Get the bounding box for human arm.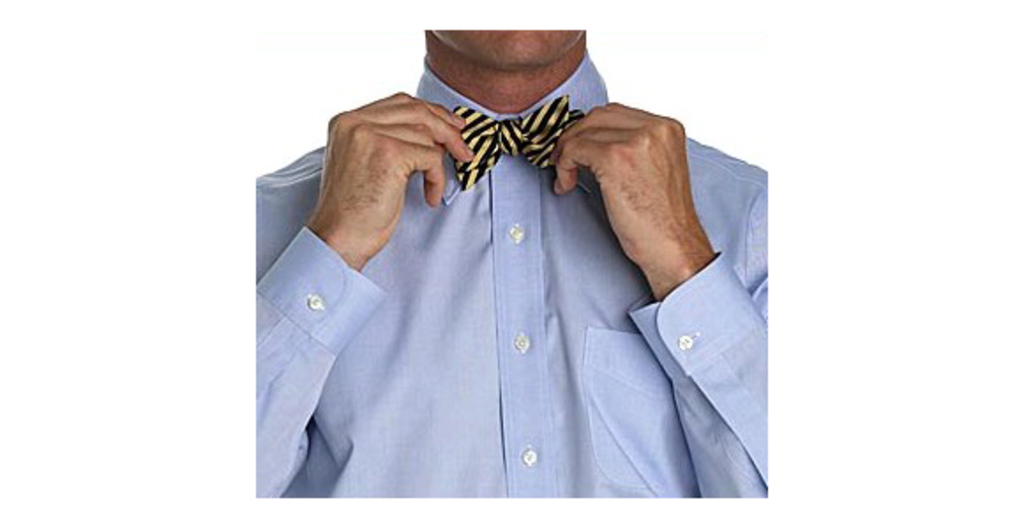
533,106,761,415.
